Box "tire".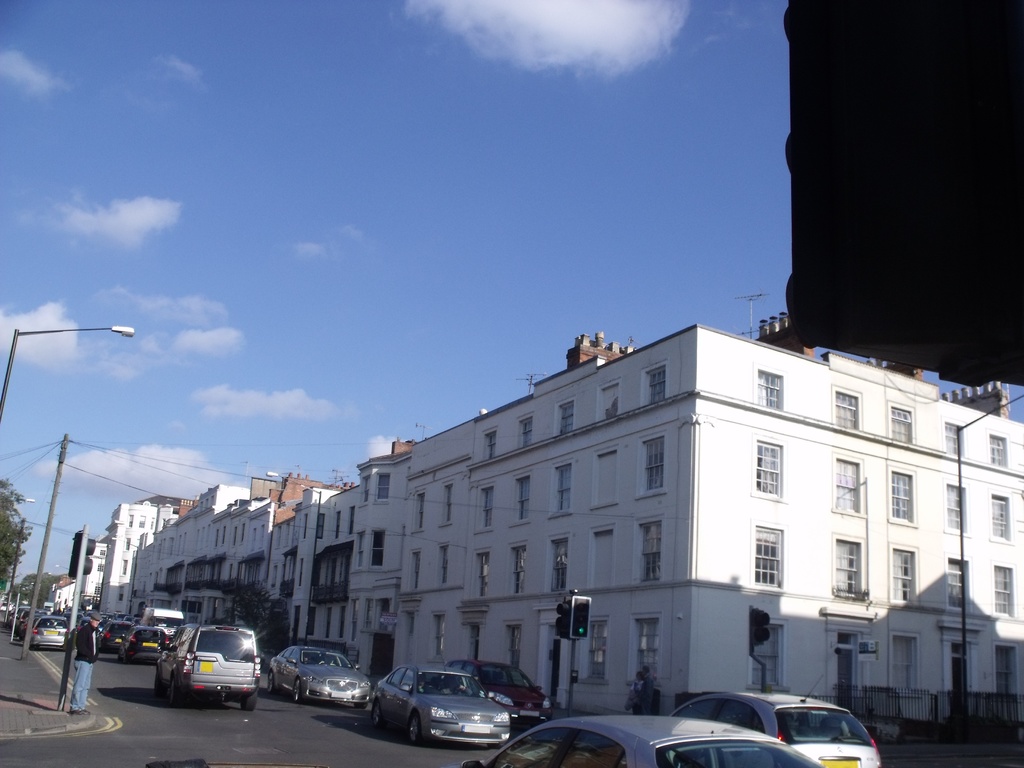
[left=266, top=673, right=274, bottom=699].
